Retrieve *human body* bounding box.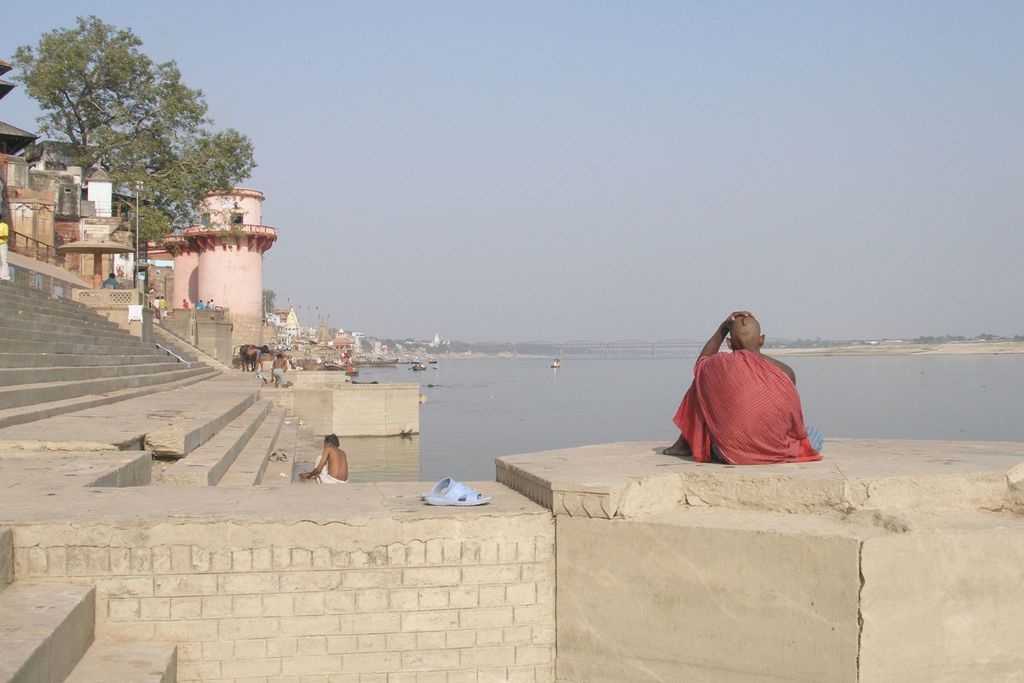
Bounding box: 115, 264, 123, 277.
